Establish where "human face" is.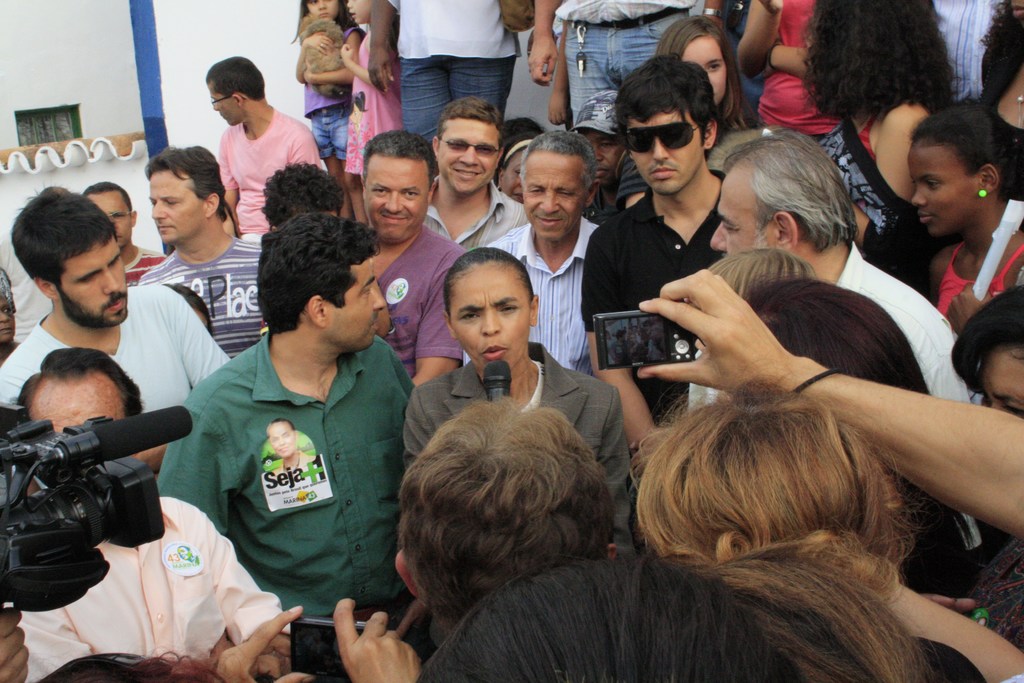
Established at left=1012, top=0, right=1023, bottom=21.
